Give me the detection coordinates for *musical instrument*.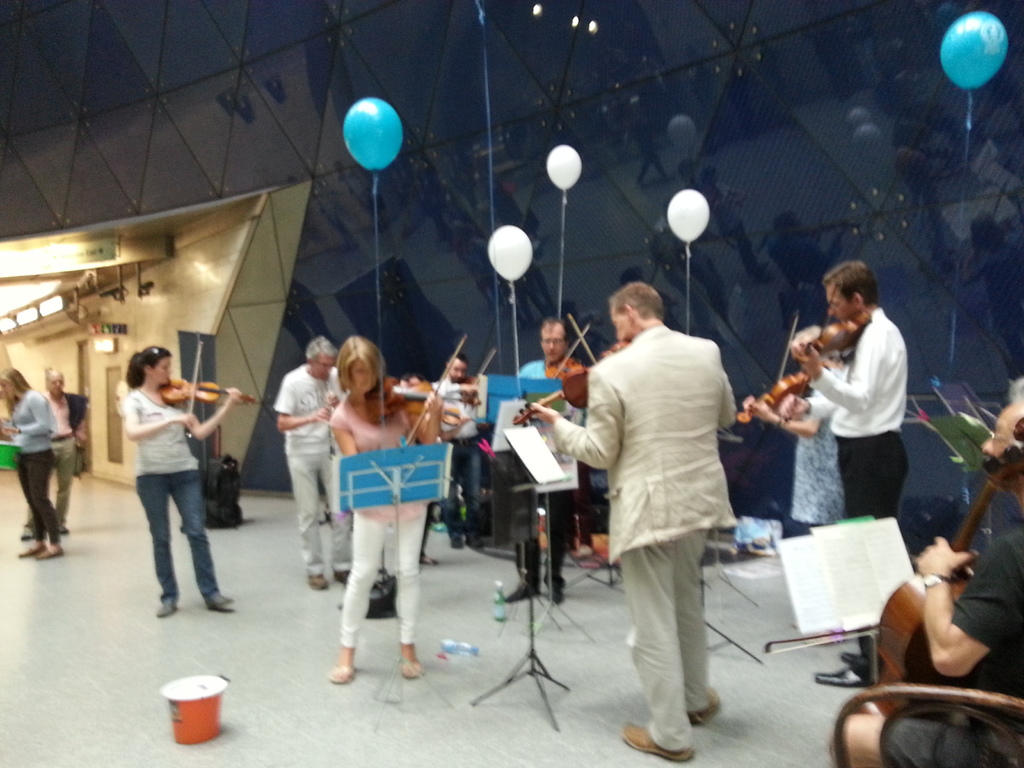
[left=360, top=336, right=467, bottom=450].
